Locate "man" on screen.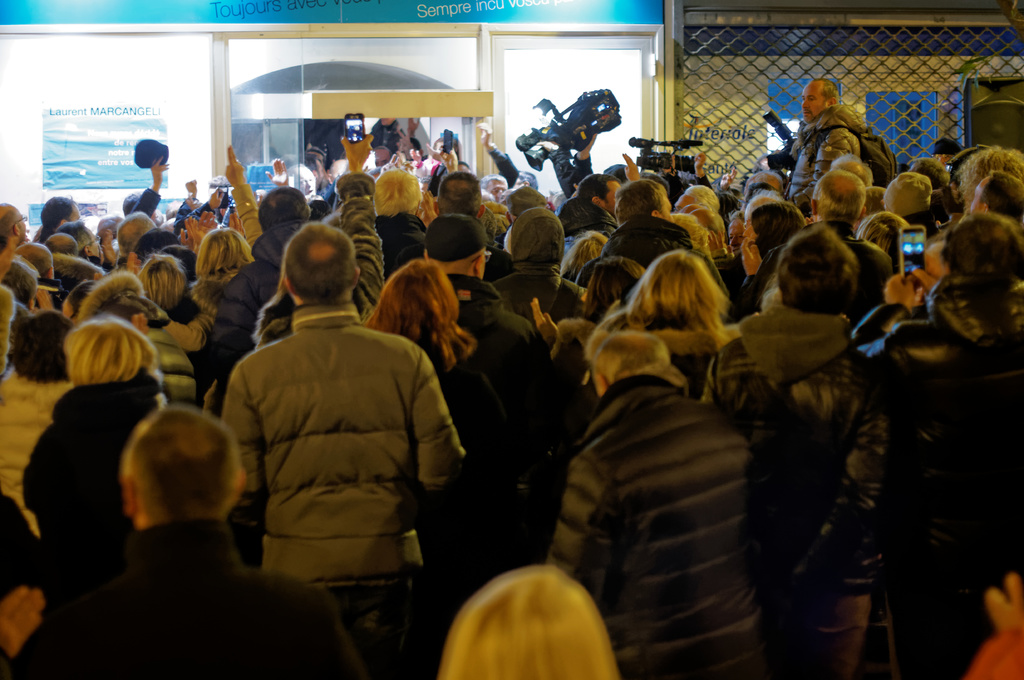
On screen at rect(372, 169, 428, 269).
